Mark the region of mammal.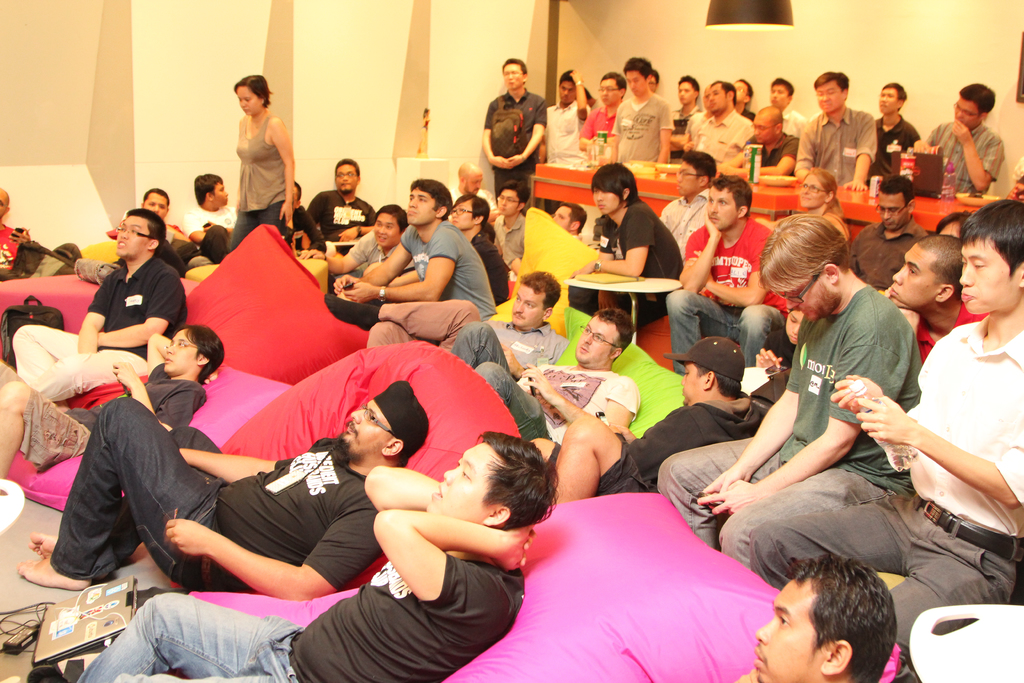
Region: [x1=332, y1=177, x2=493, y2=319].
